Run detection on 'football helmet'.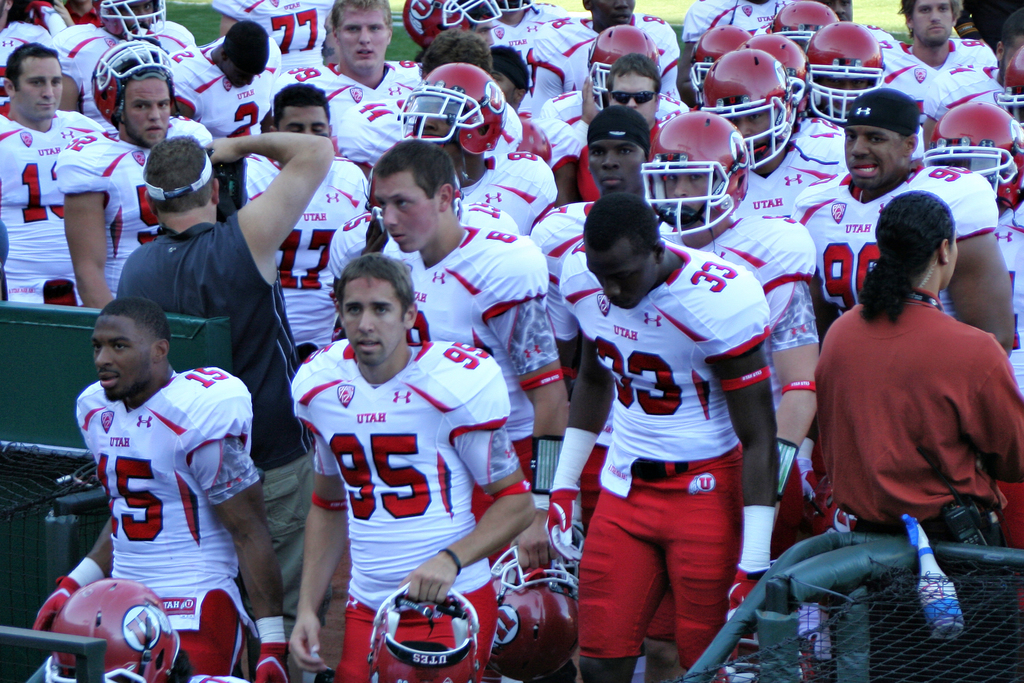
Result: Rect(637, 110, 750, 243).
